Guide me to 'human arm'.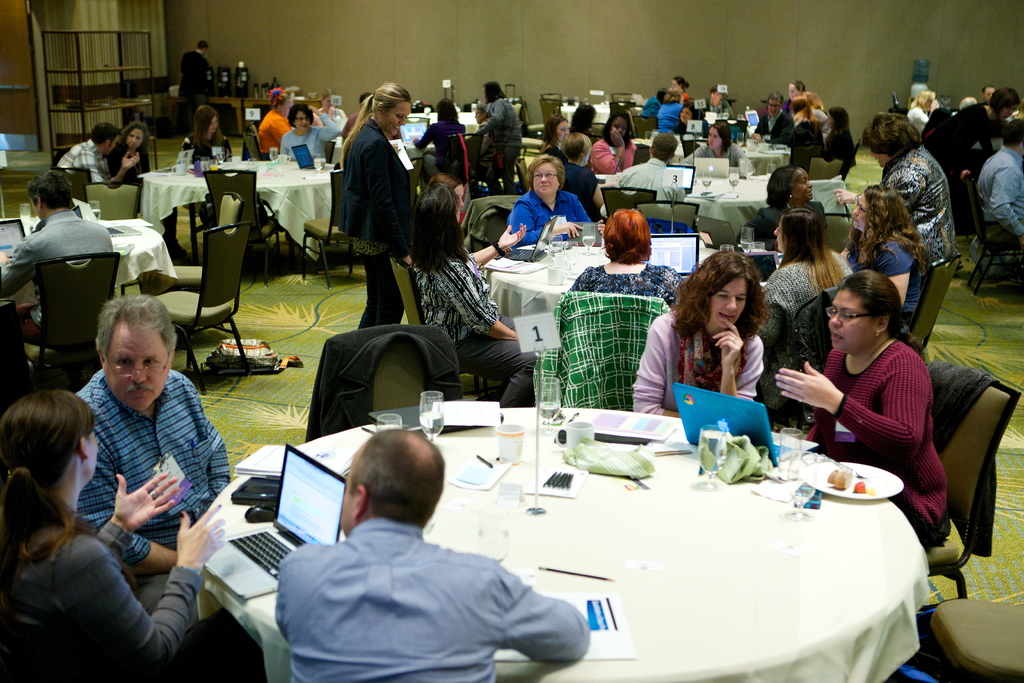
Guidance: [438, 261, 516, 338].
